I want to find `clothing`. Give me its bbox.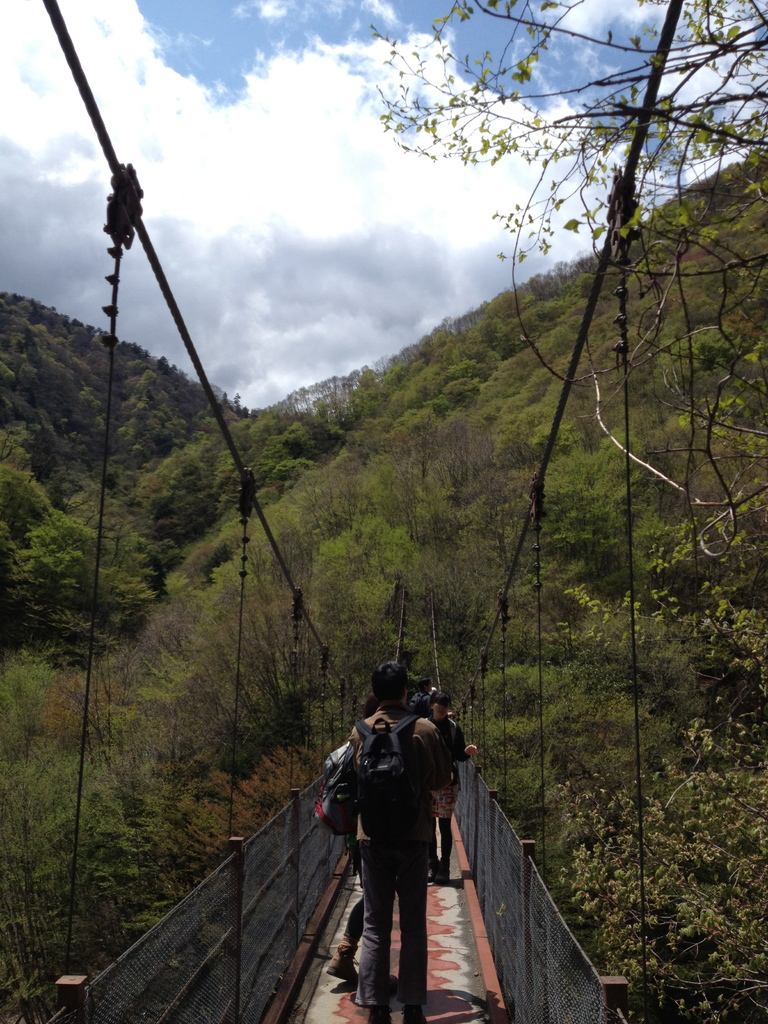
424:719:470:872.
